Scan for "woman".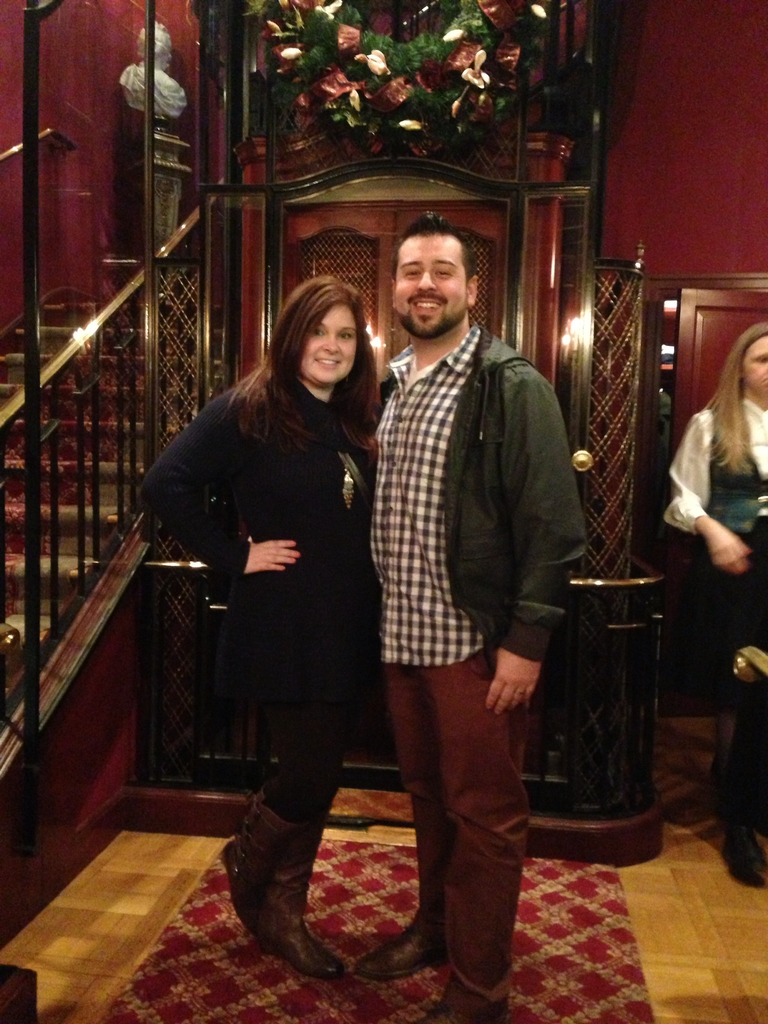
Scan result: l=668, t=318, r=765, b=756.
